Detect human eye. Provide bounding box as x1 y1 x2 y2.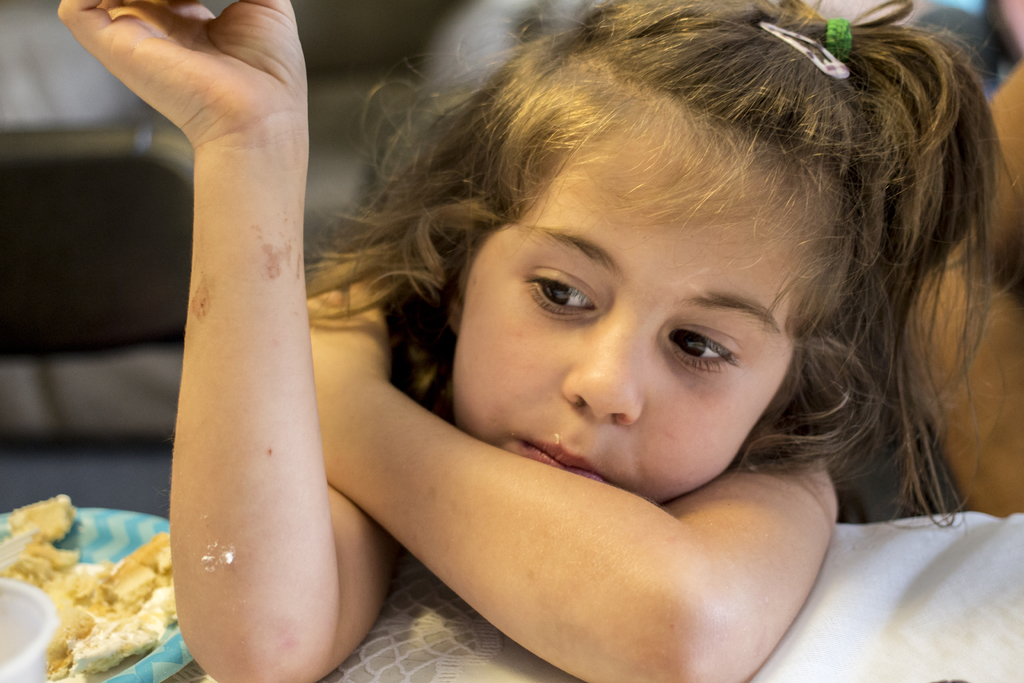
664 327 742 375.
